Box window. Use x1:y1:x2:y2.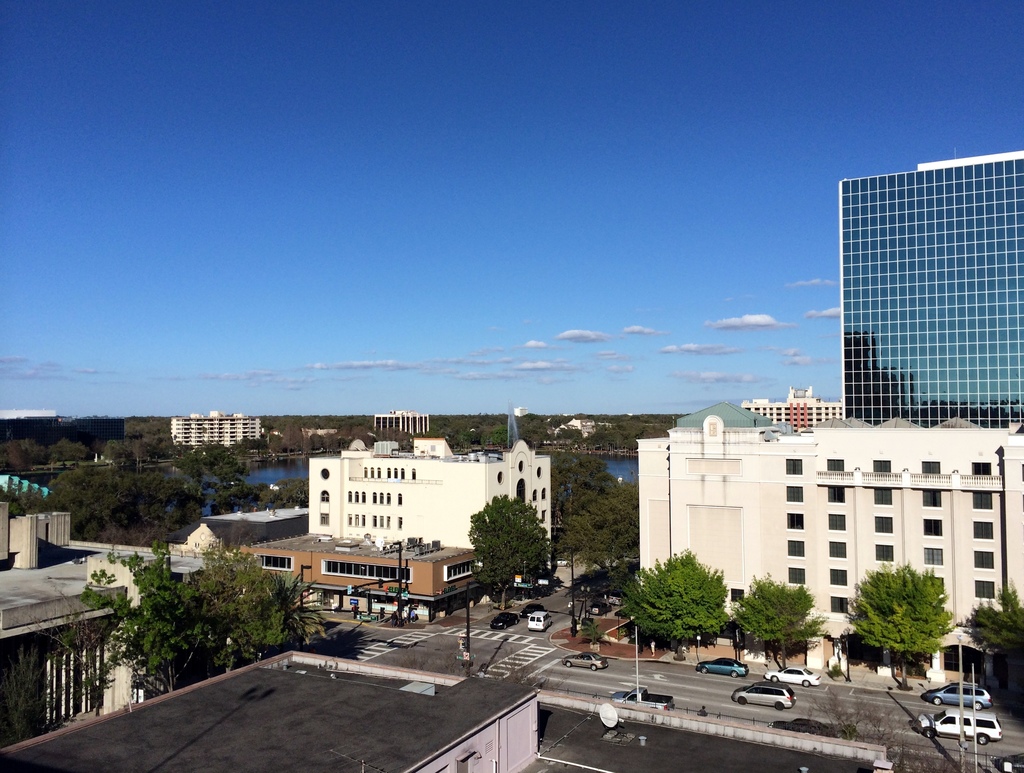
384:491:388:508.
